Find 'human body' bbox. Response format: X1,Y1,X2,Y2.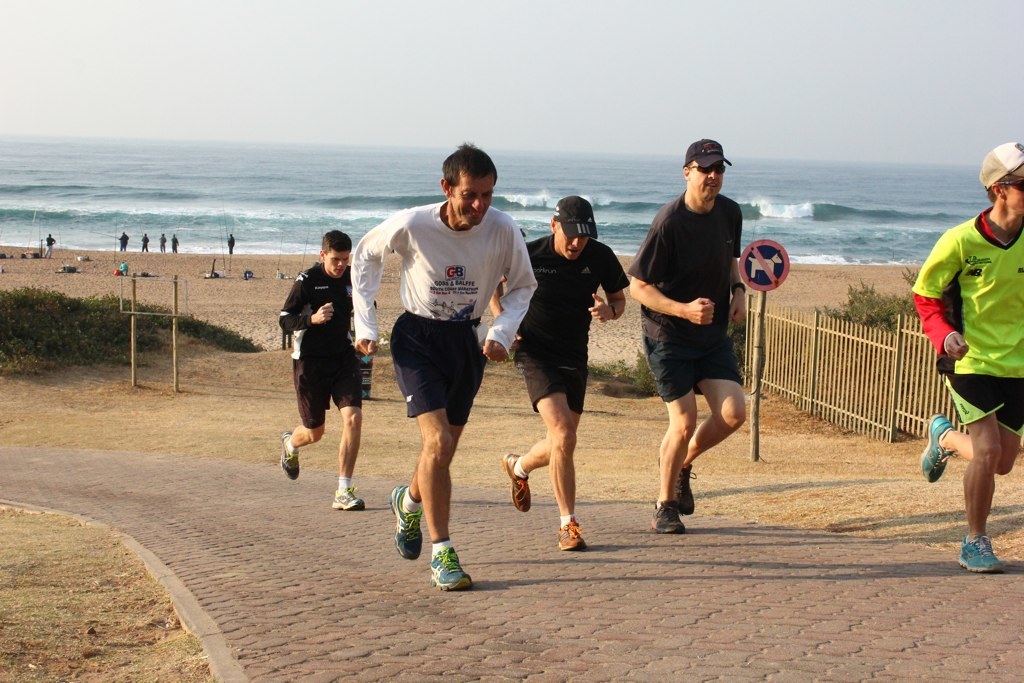
45,236,56,258.
